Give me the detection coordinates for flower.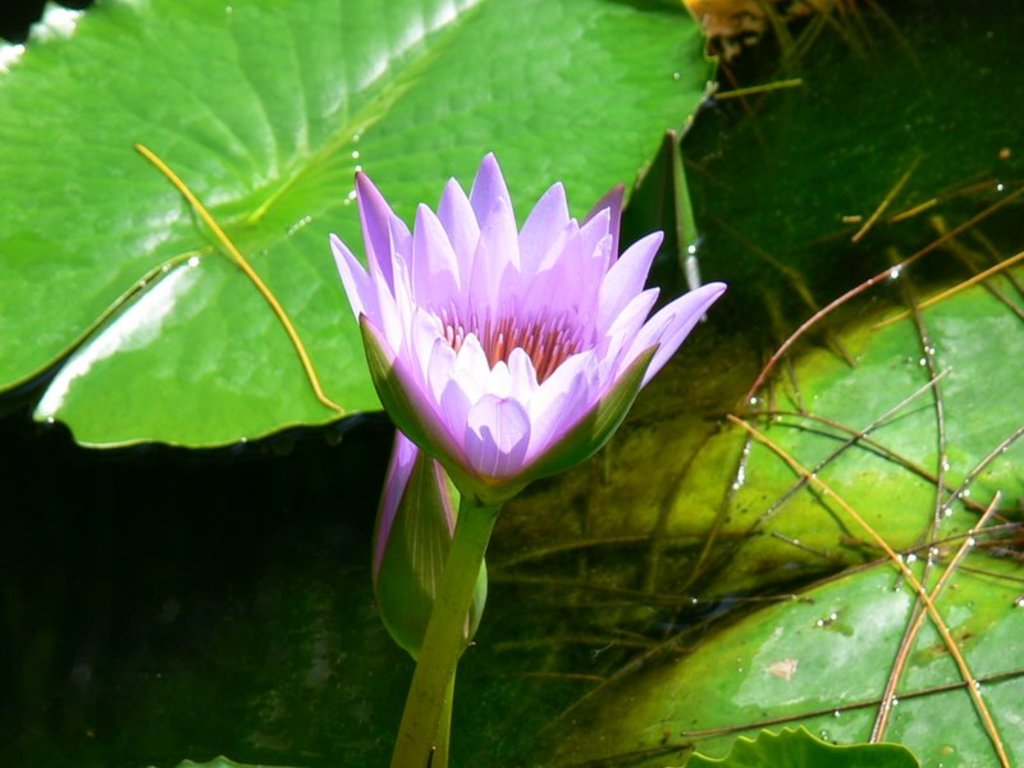
<box>370,433,486,673</box>.
